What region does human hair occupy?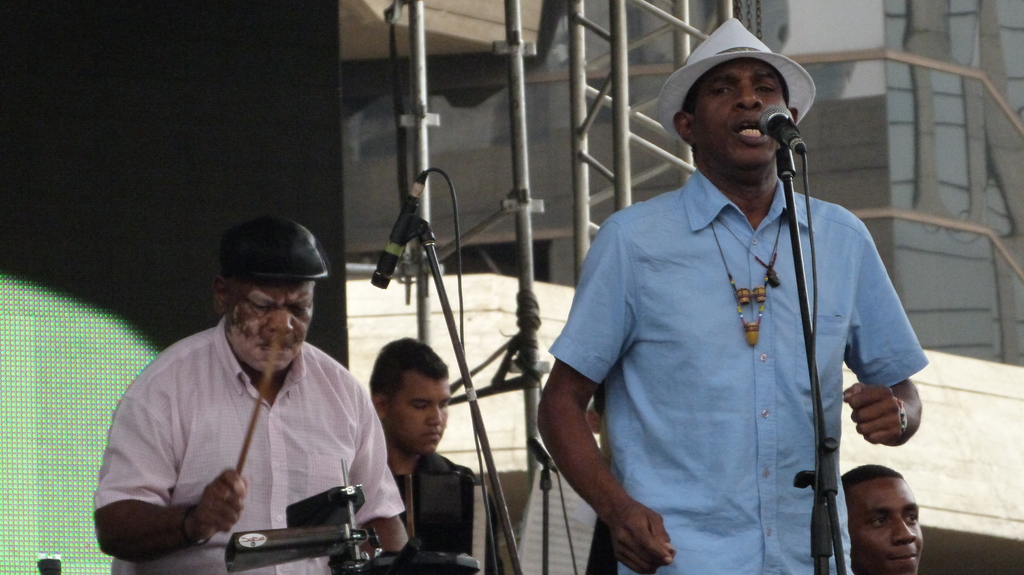
[left=364, top=343, right=444, bottom=433].
